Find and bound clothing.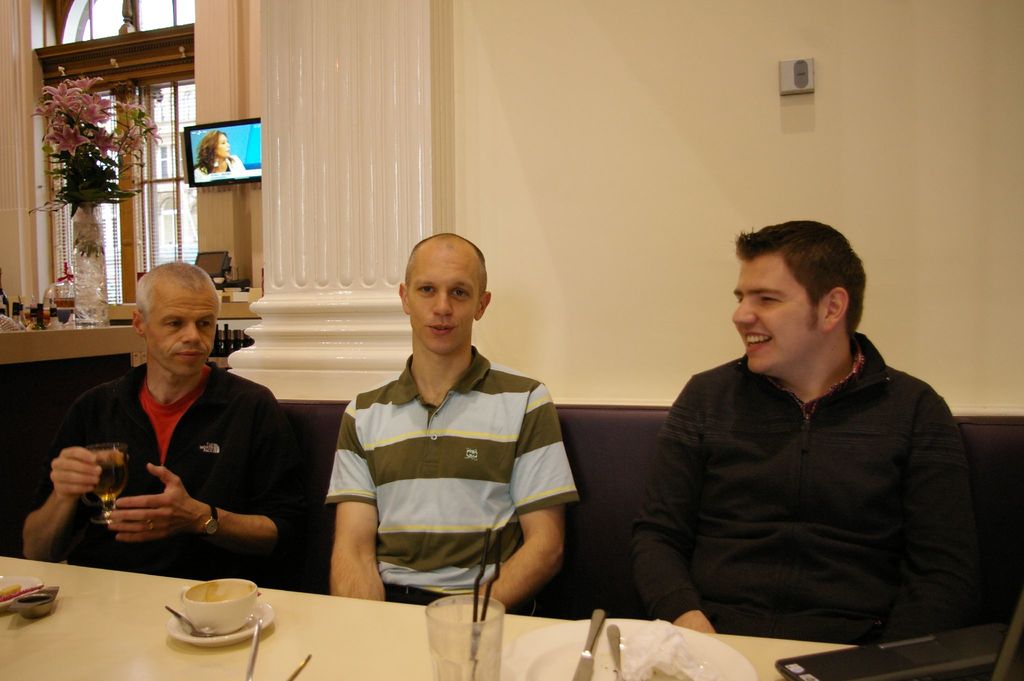
Bound: (10, 359, 290, 587).
